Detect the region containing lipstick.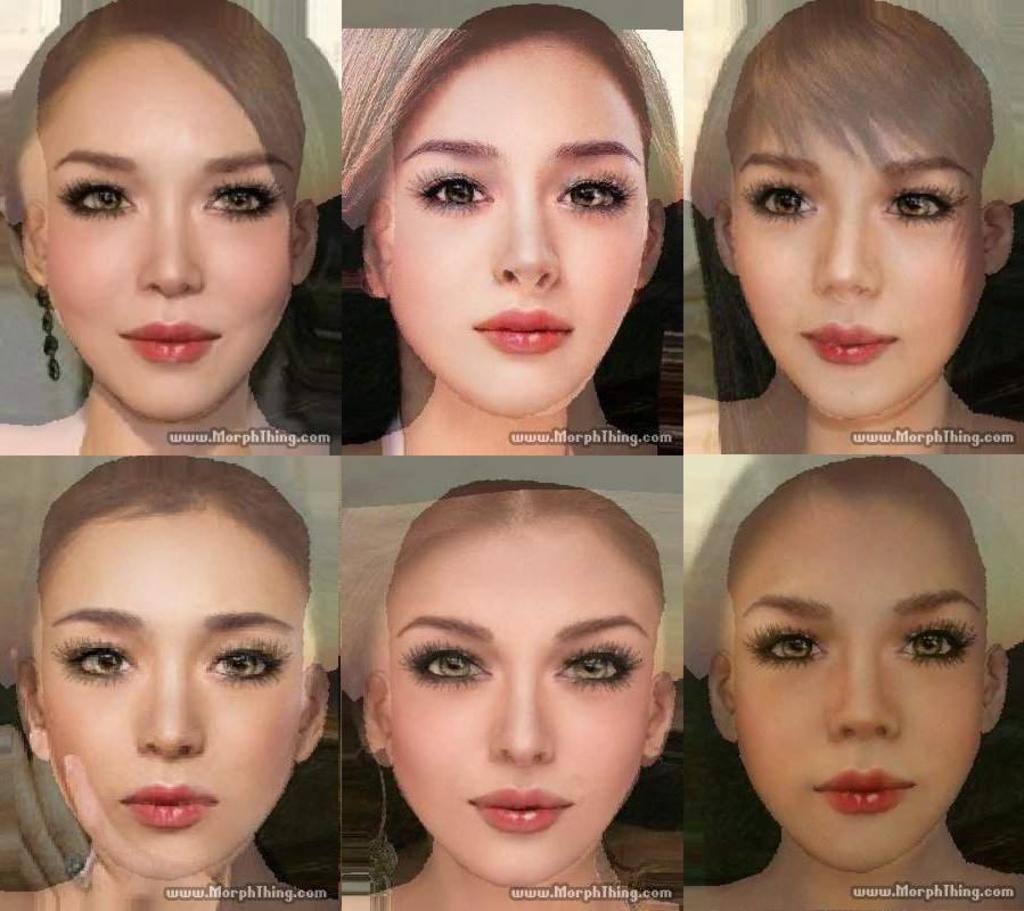
<box>812,762,918,811</box>.
